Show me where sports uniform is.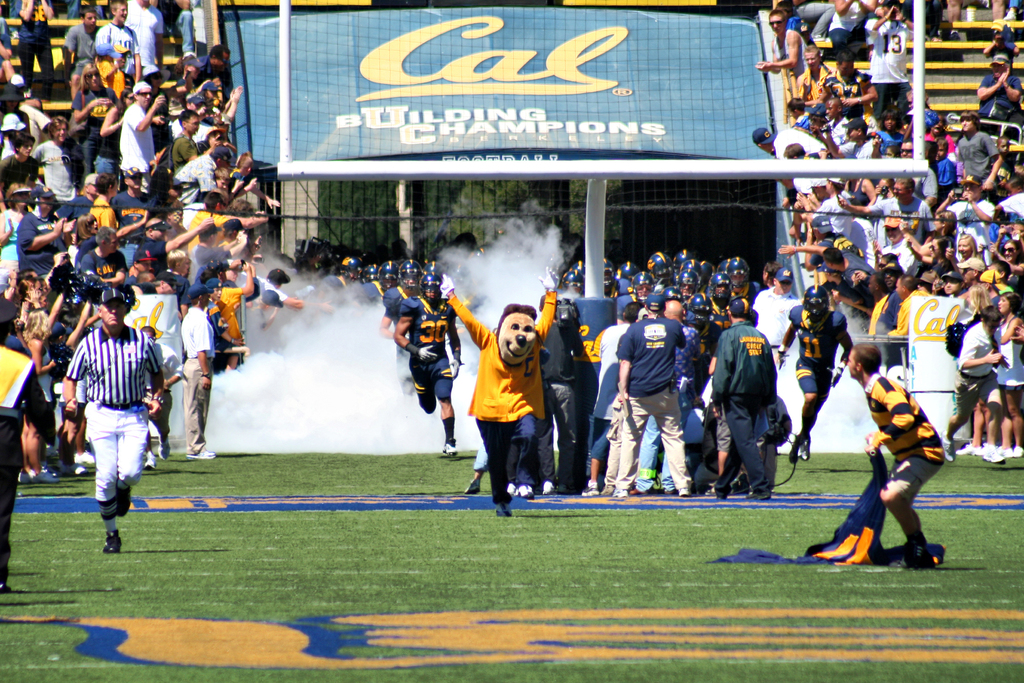
sports uniform is at detection(10, 0, 54, 81).
